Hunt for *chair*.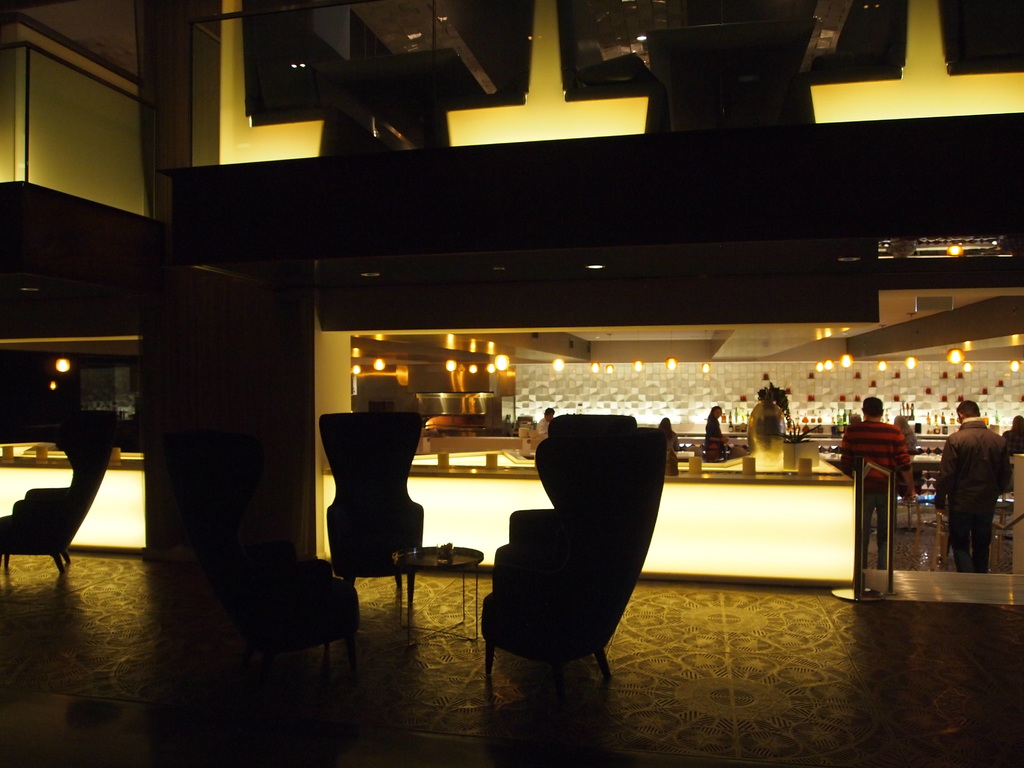
Hunted down at l=152, t=424, r=362, b=684.
